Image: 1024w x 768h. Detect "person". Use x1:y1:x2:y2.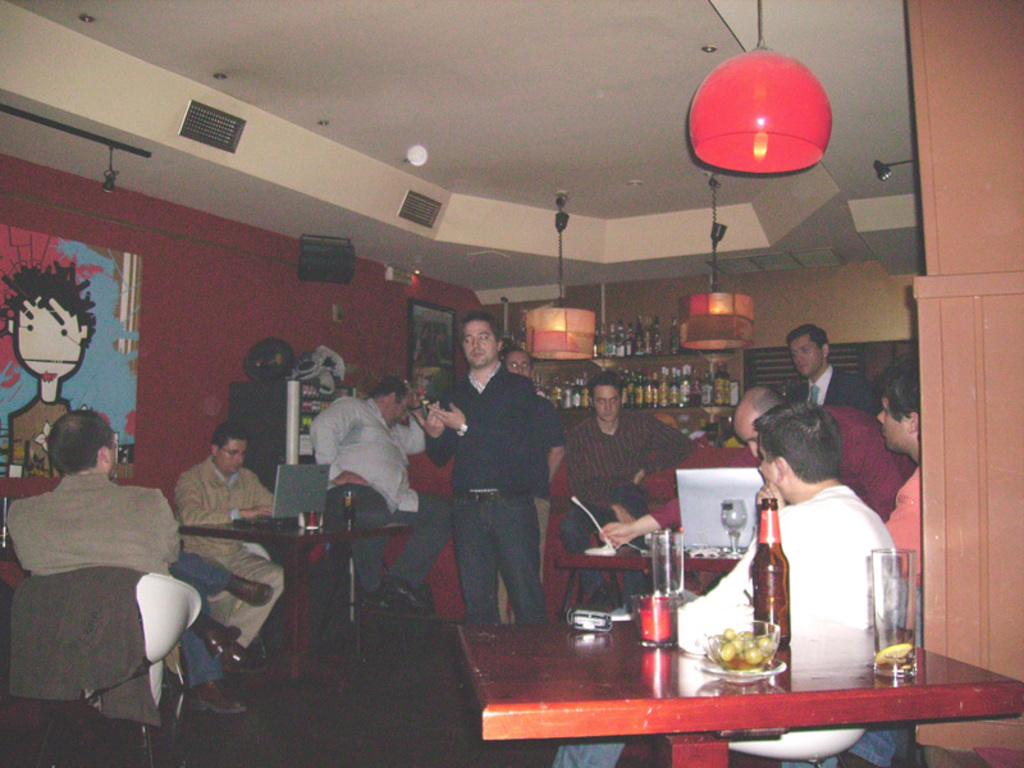
671:398:901:657.
